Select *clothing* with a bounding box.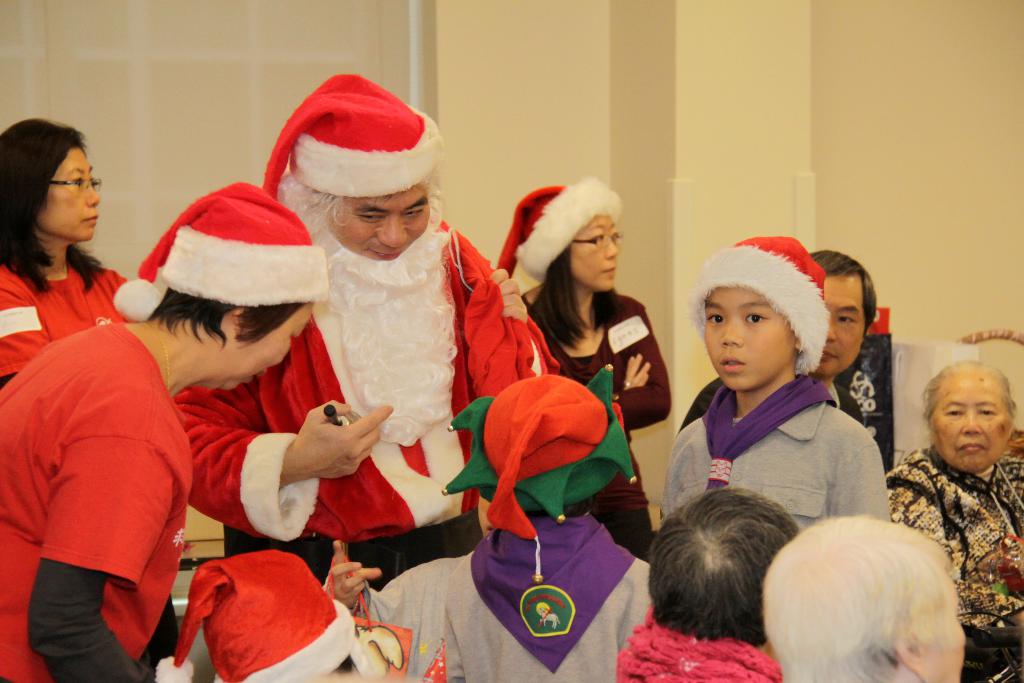
(360, 362, 661, 682).
